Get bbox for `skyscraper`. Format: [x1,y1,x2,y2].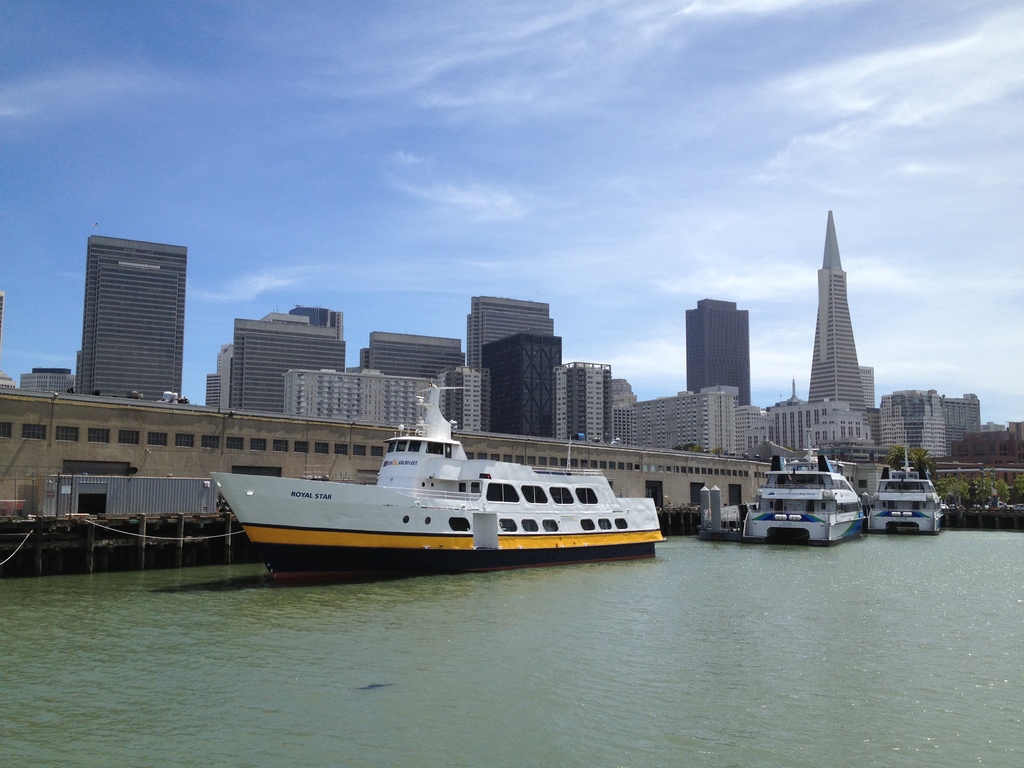
[746,397,770,454].
